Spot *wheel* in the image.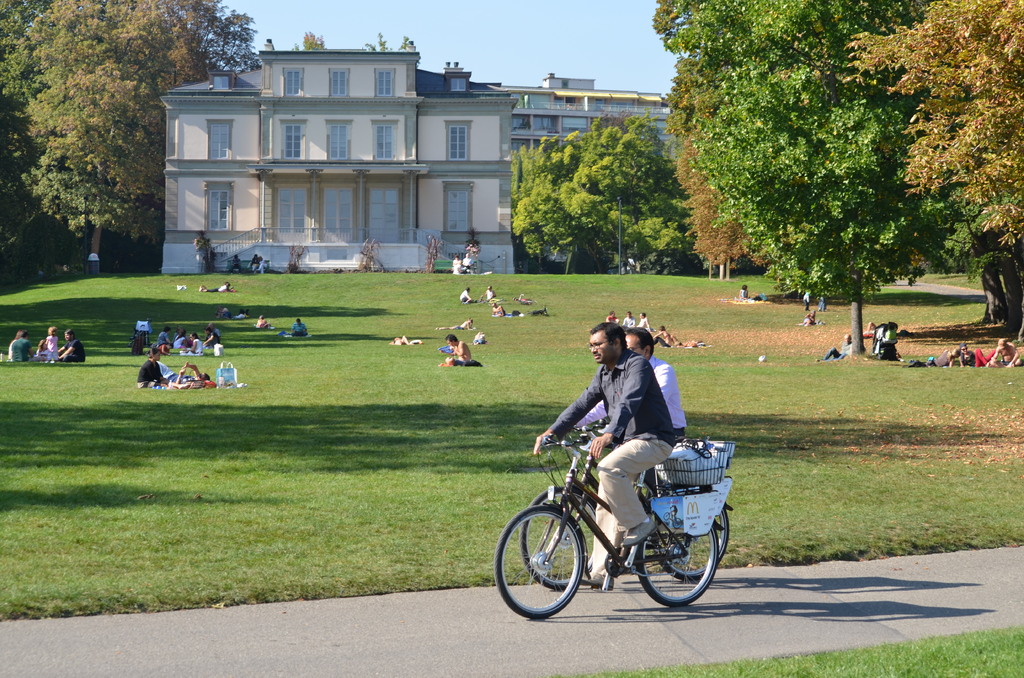
*wheel* found at select_region(631, 525, 719, 610).
